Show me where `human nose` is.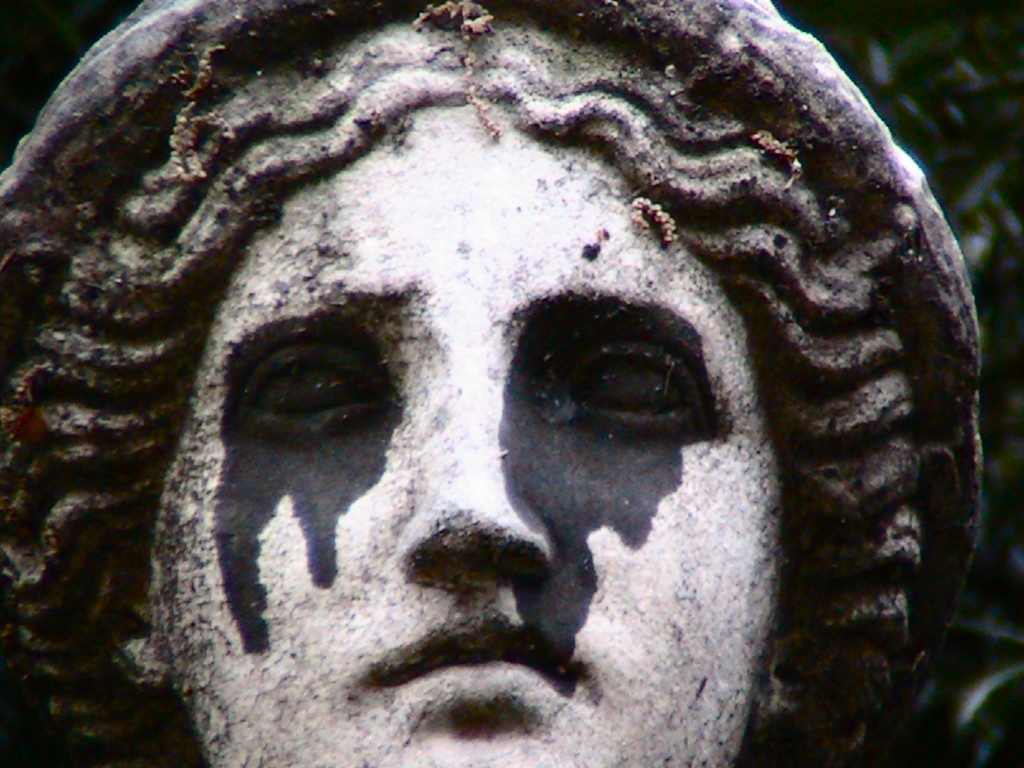
`human nose` is at box=[401, 378, 557, 581].
